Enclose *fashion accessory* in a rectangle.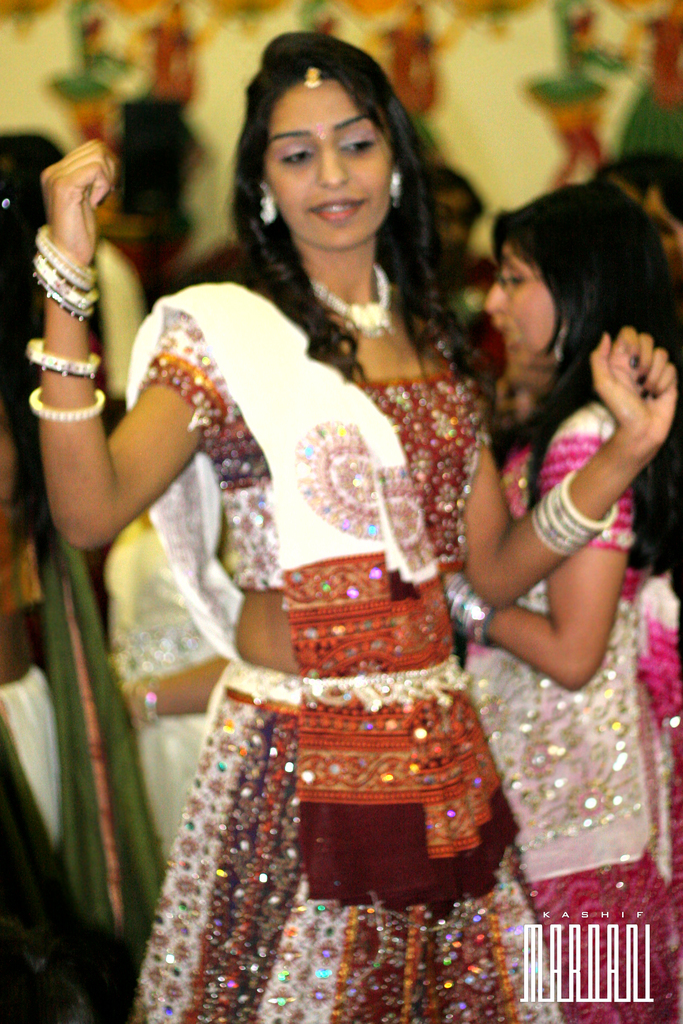
28,388,121,424.
